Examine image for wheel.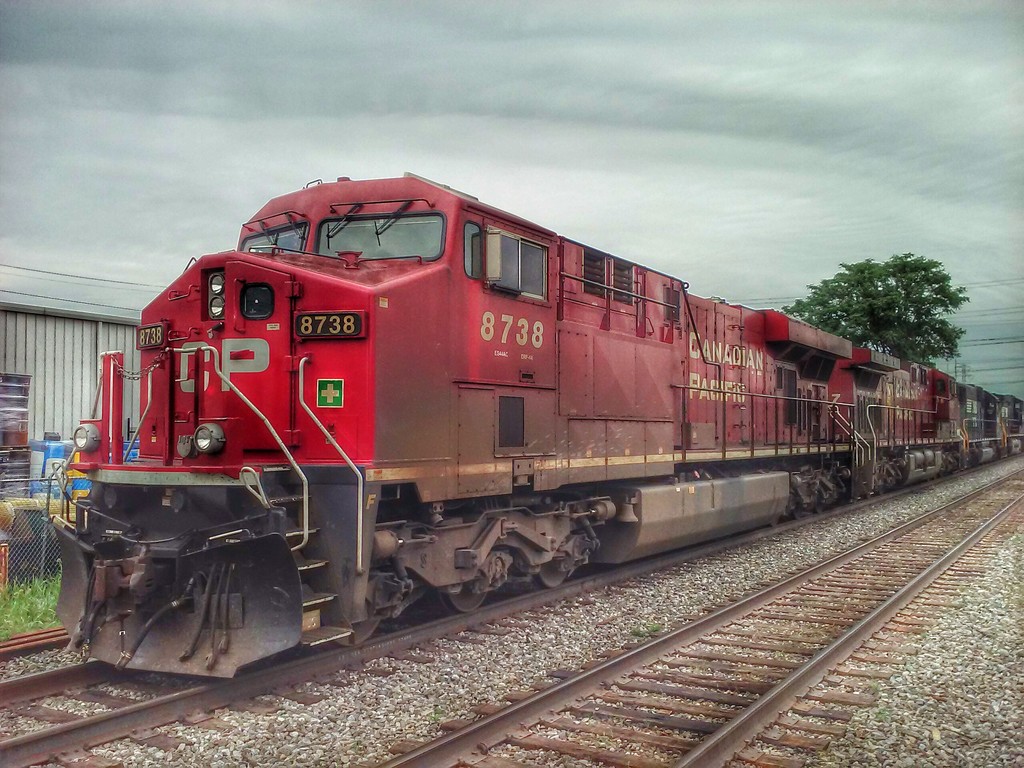
Examination result: crop(441, 586, 490, 614).
